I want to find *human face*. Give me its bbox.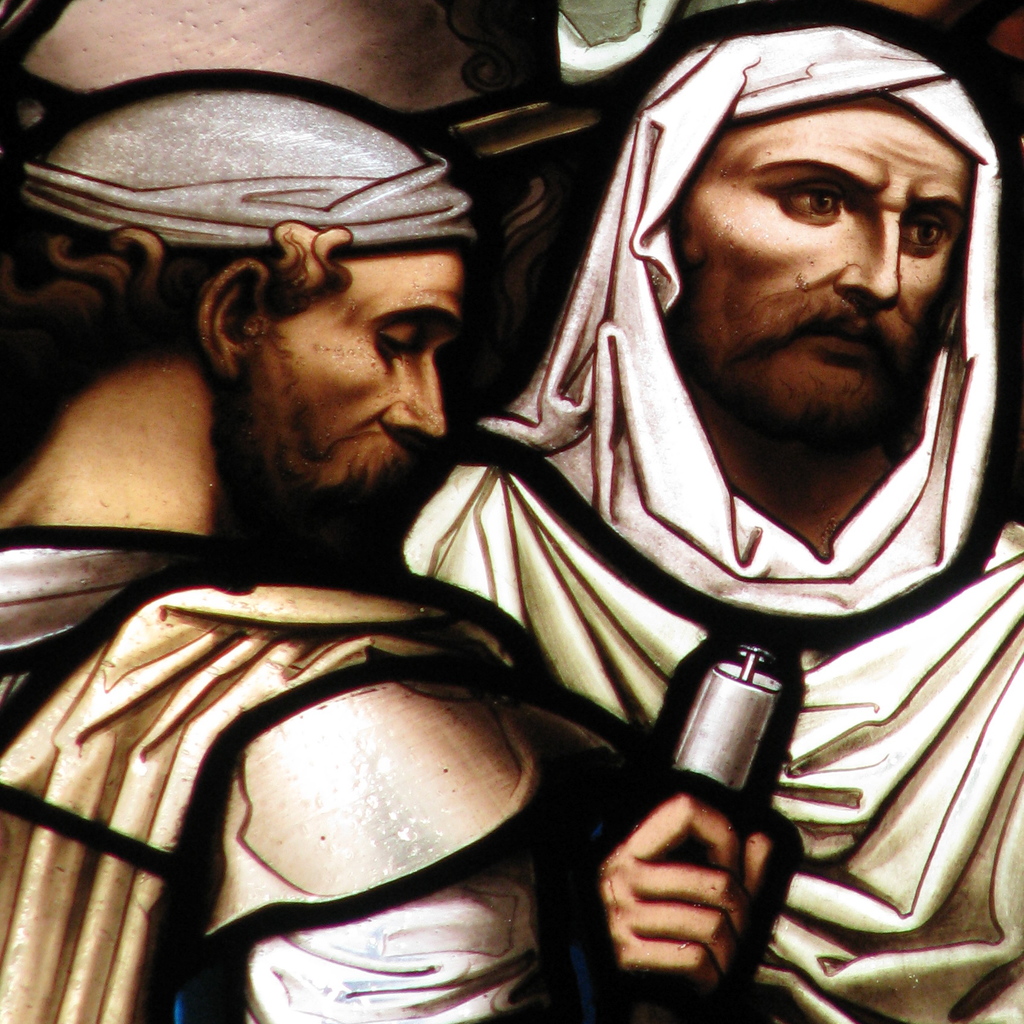
668/70/981/442.
